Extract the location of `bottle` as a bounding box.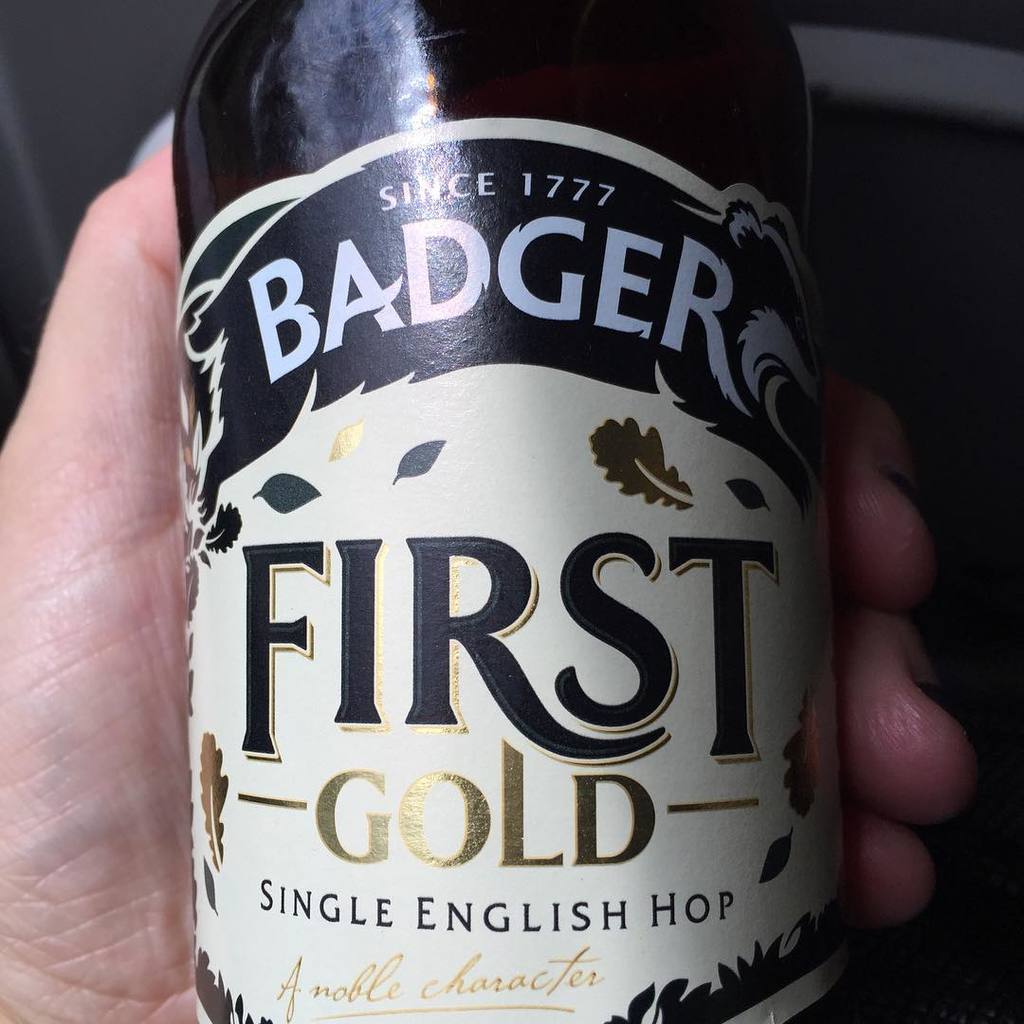
130/10/880/1013.
